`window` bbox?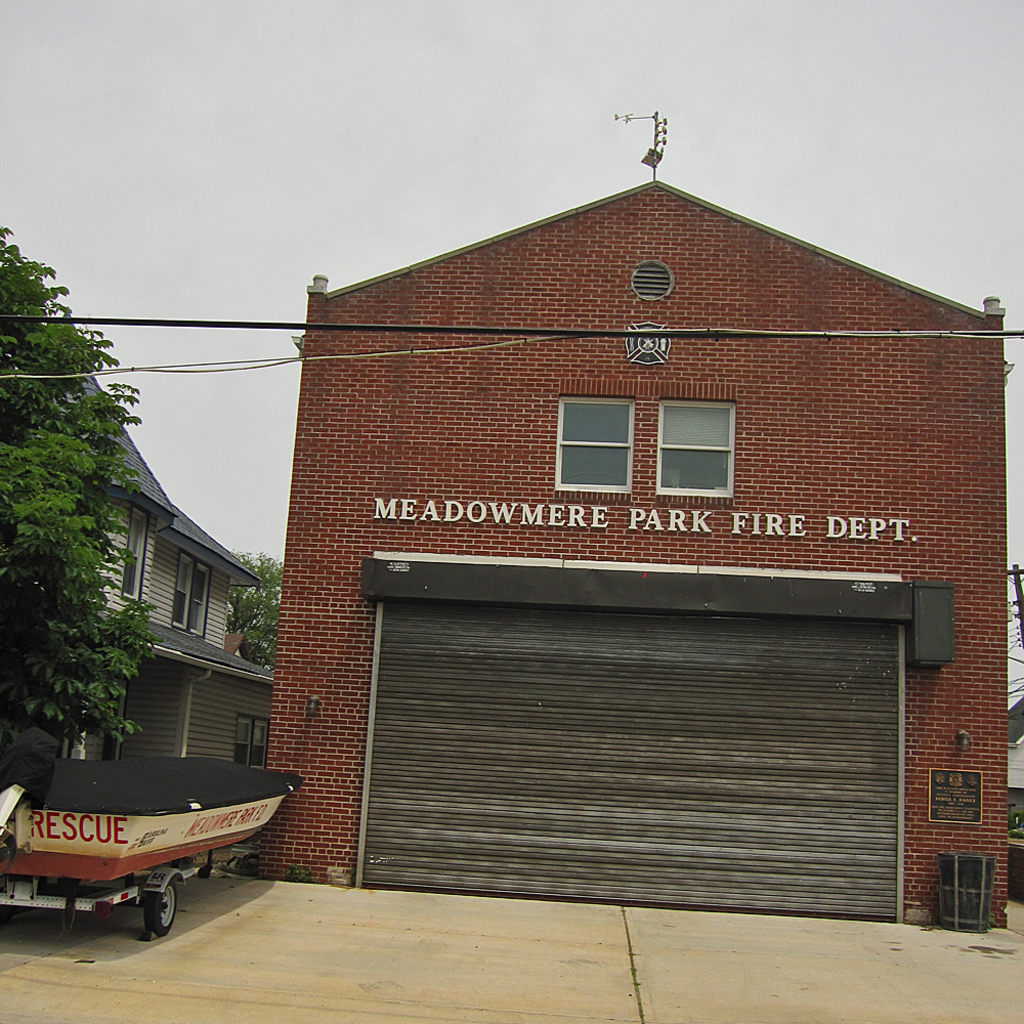
box=[119, 510, 153, 597]
